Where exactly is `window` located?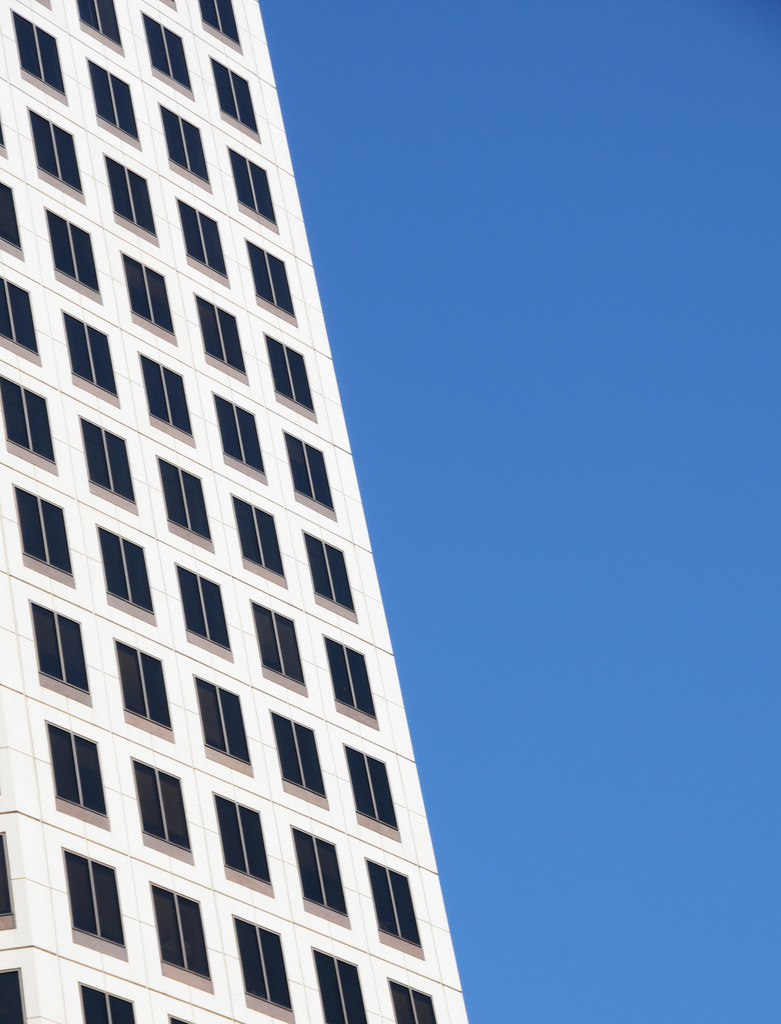
Its bounding box is (264,335,318,415).
